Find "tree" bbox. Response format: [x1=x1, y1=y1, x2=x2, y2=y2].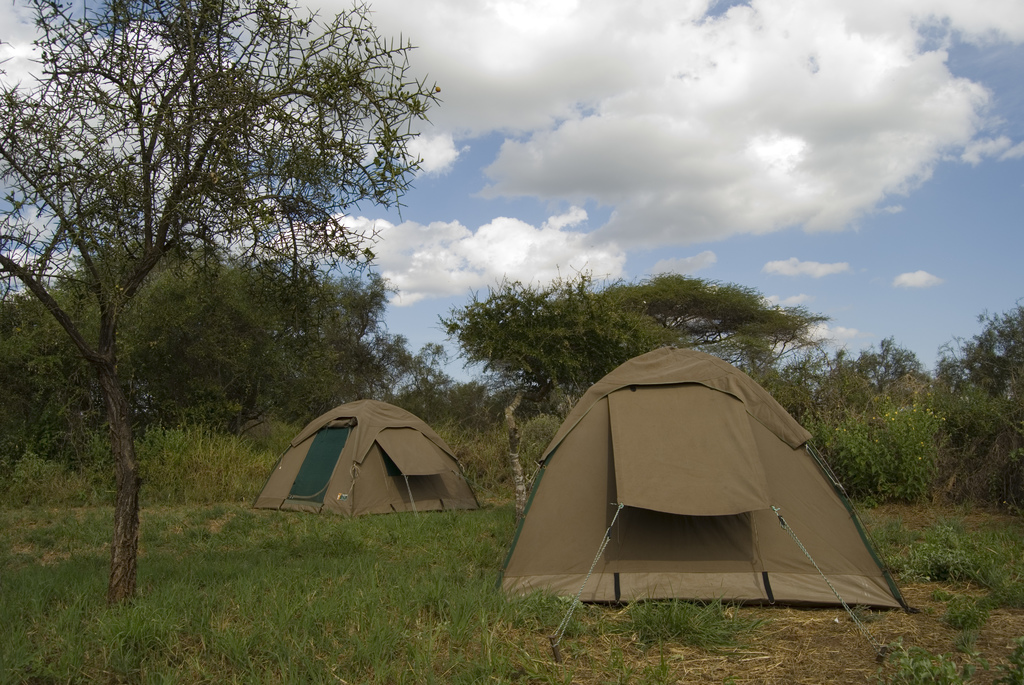
[x1=930, y1=295, x2=1023, y2=511].
